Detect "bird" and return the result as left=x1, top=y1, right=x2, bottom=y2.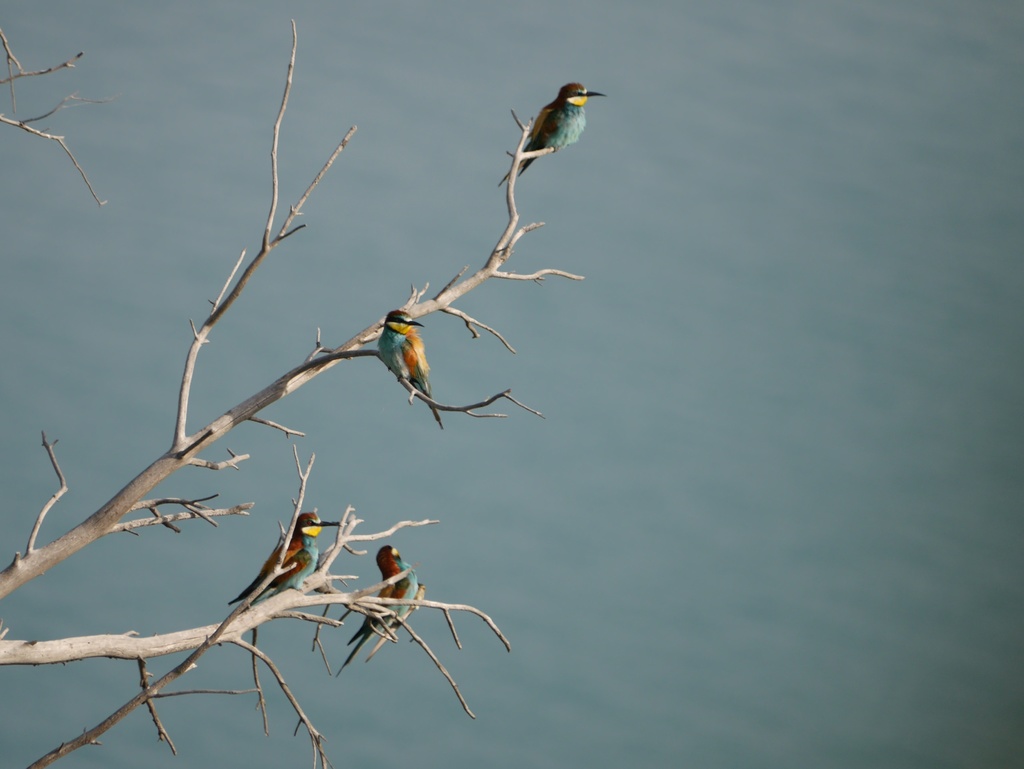
left=228, top=508, right=340, bottom=609.
